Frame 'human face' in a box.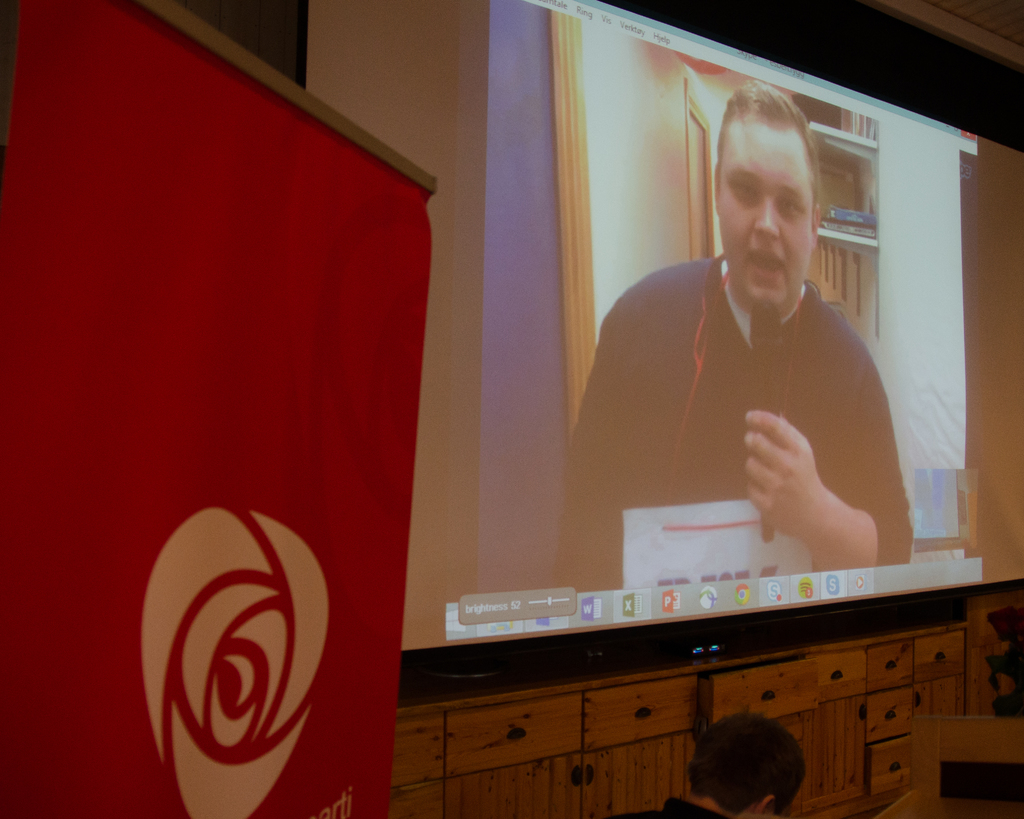
locate(718, 116, 815, 317).
